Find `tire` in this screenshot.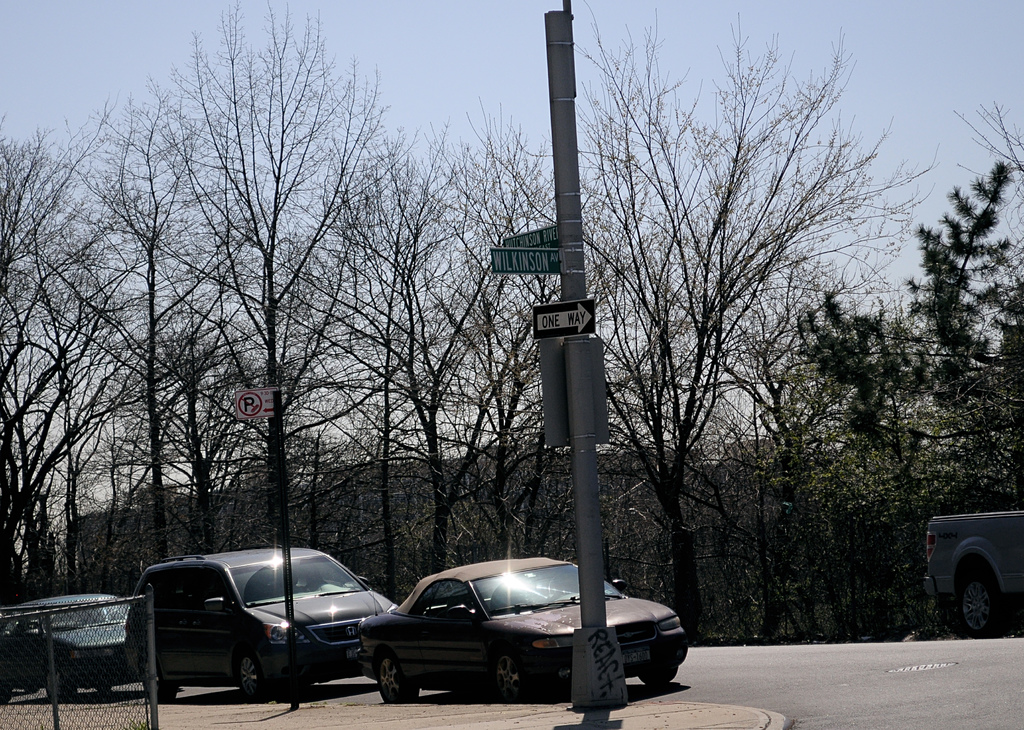
The bounding box for `tire` is [957,562,997,626].
